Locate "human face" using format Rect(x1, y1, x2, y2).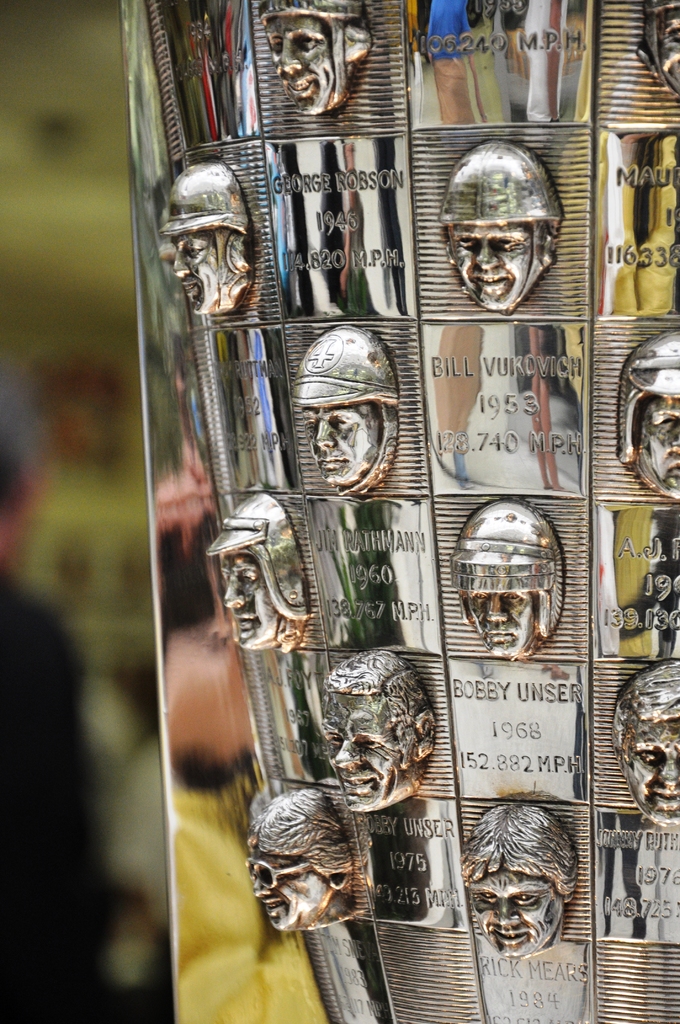
Rect(661, 4, 679, 95).
